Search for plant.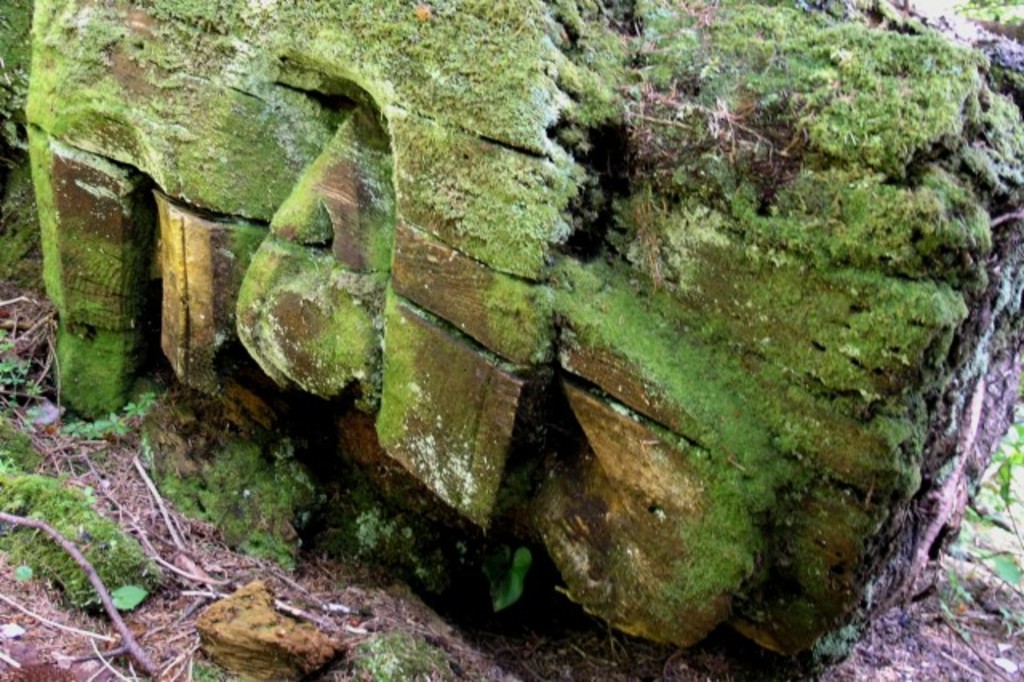
Found at BBox(0, 455, 173, 632).
